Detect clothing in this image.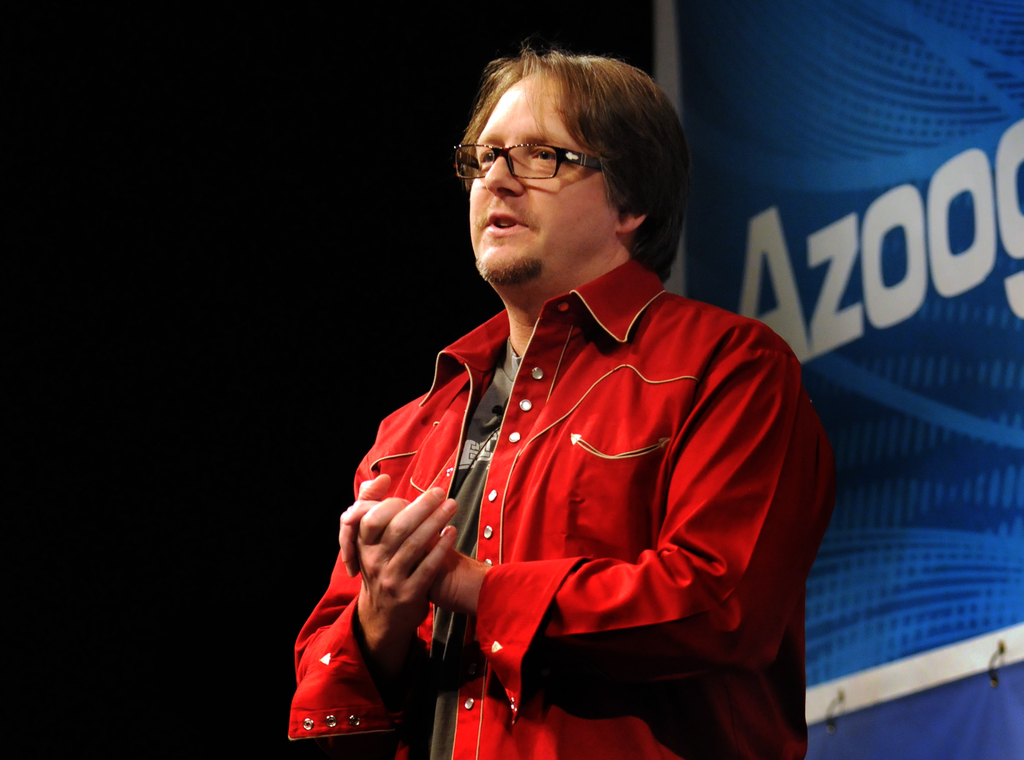
Detection: BBox(367, 214, 816, 748).
